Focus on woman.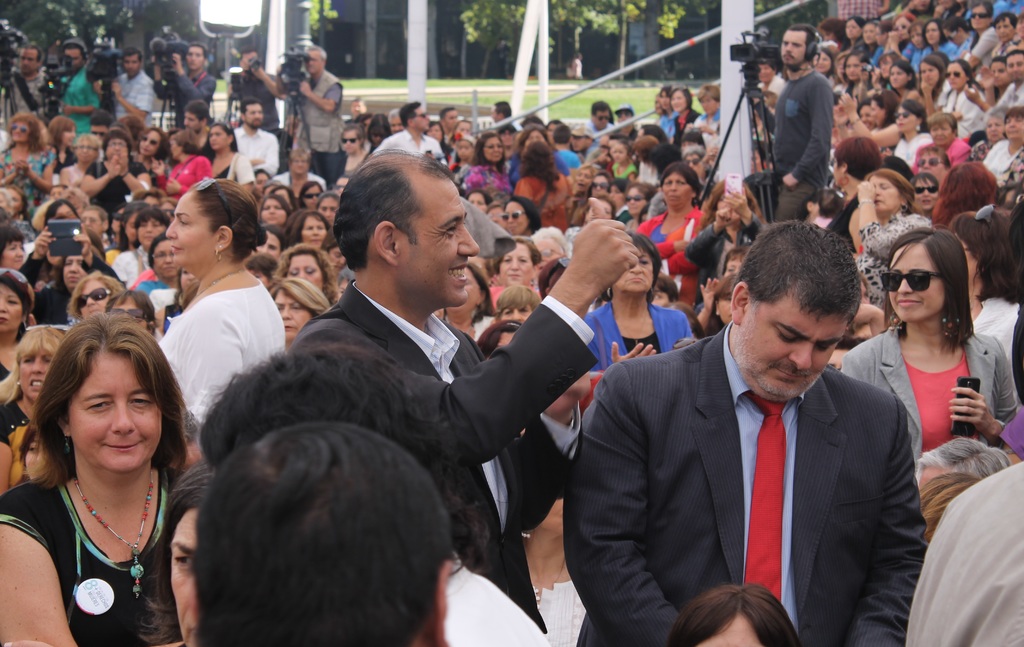
Focused at x1=981, y1=106, x2=1023, y2=176.
